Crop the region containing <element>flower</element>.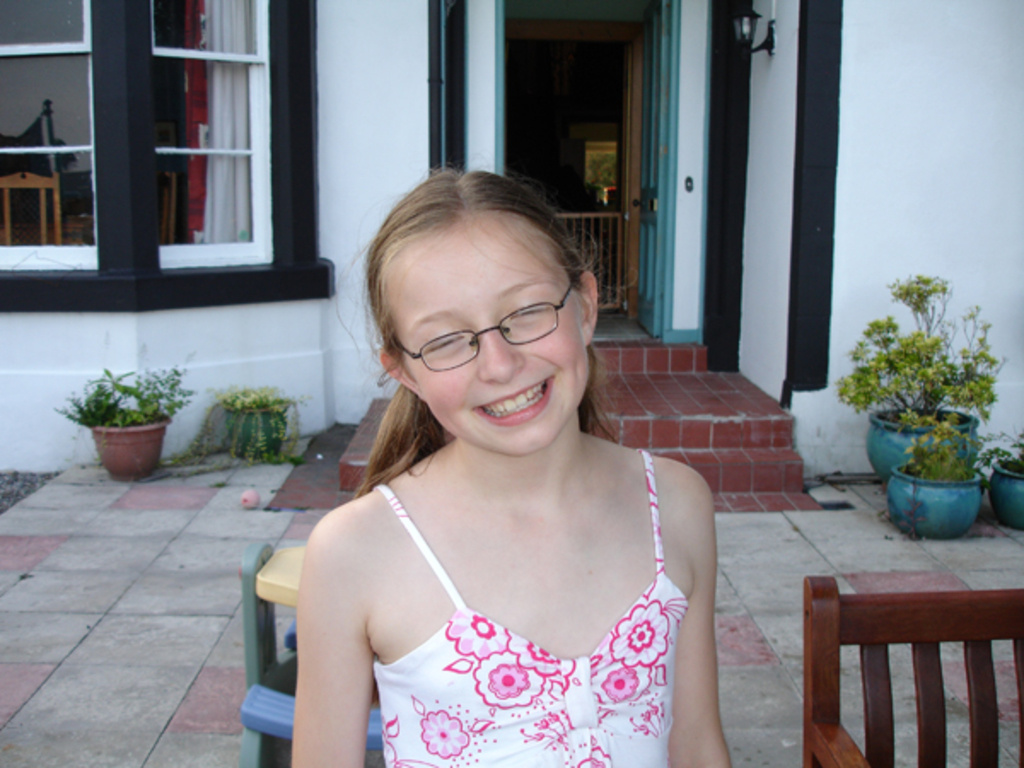
Crop region: {"left": 608, "top": 594, "right": 674, "bottom": 666}.
